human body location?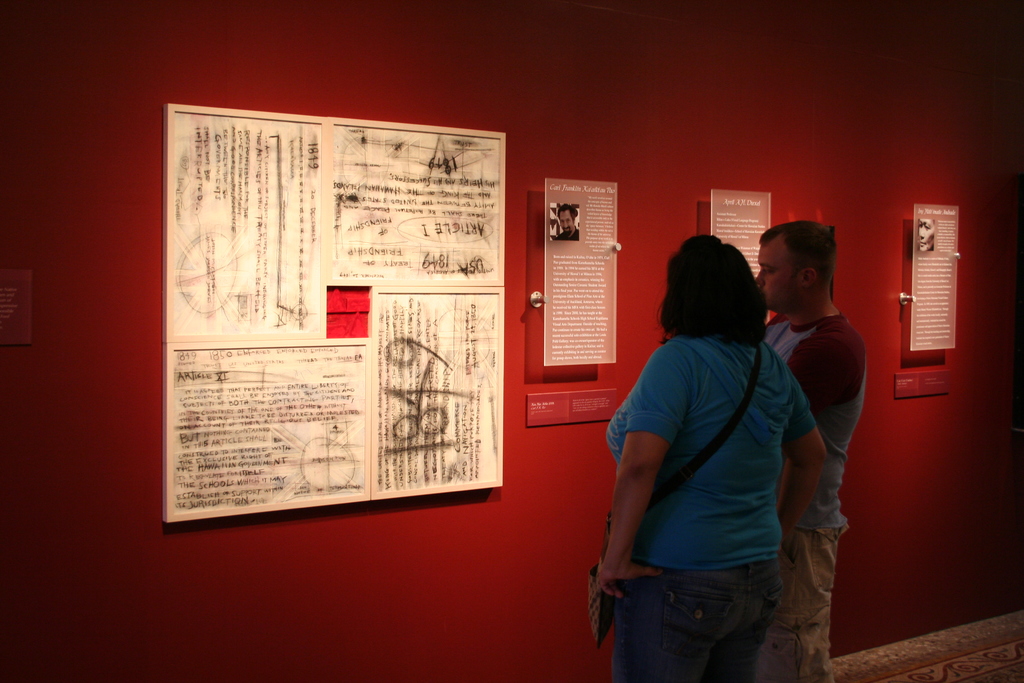
<box>551,224,581,241</box>
